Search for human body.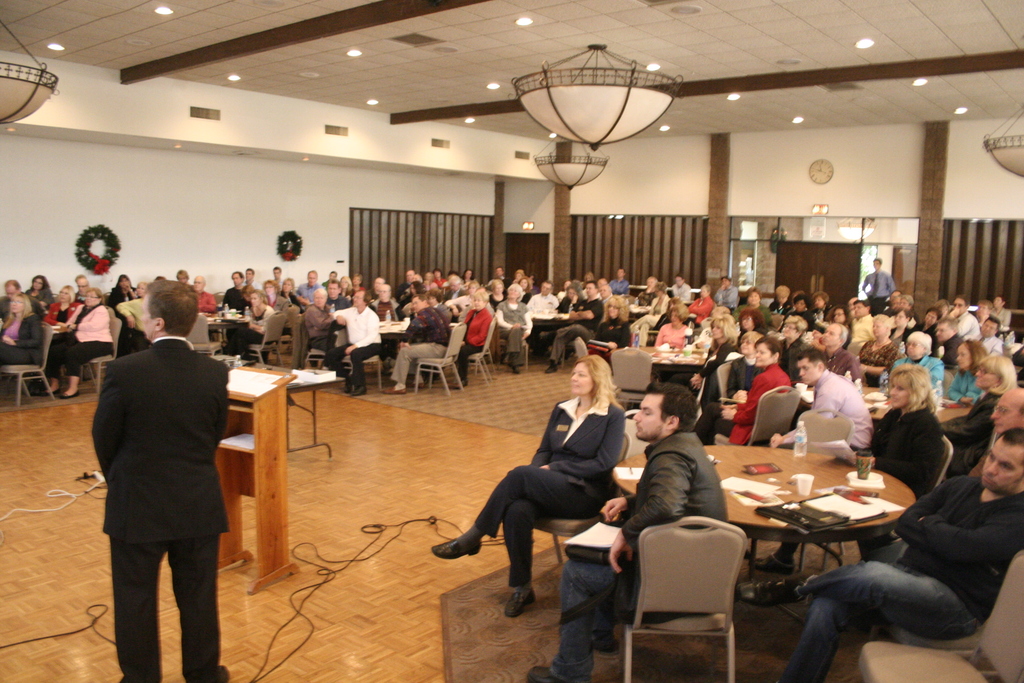
Found at bbox=[548, 283, 606, 371].
